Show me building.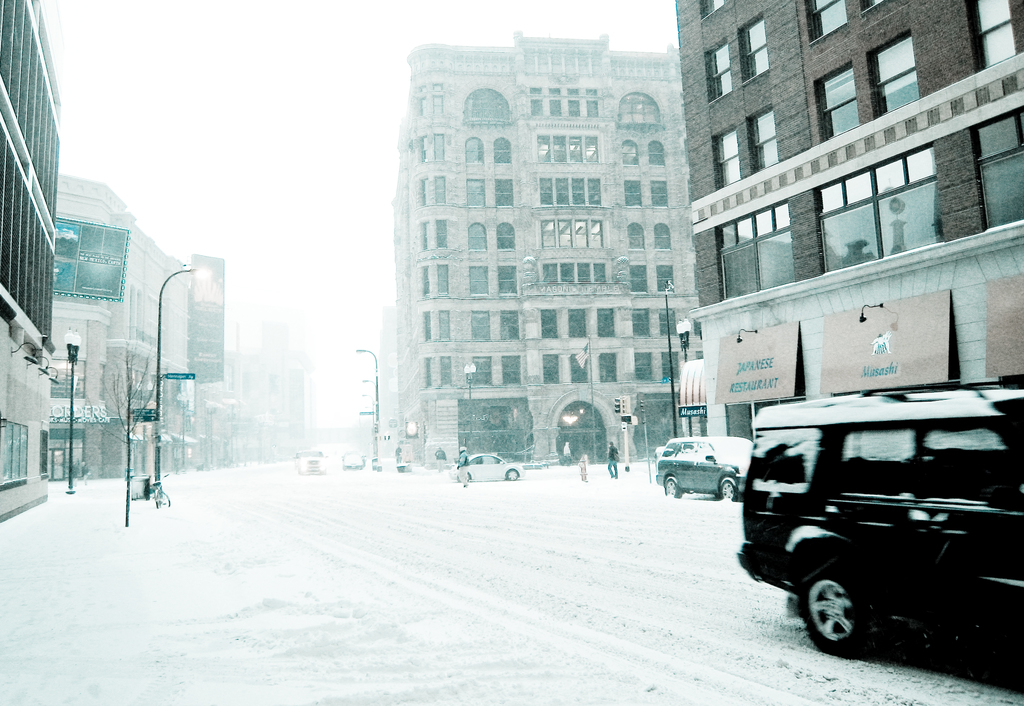
building is here: [x1=400, y1=45, x2=698, y2=461].
